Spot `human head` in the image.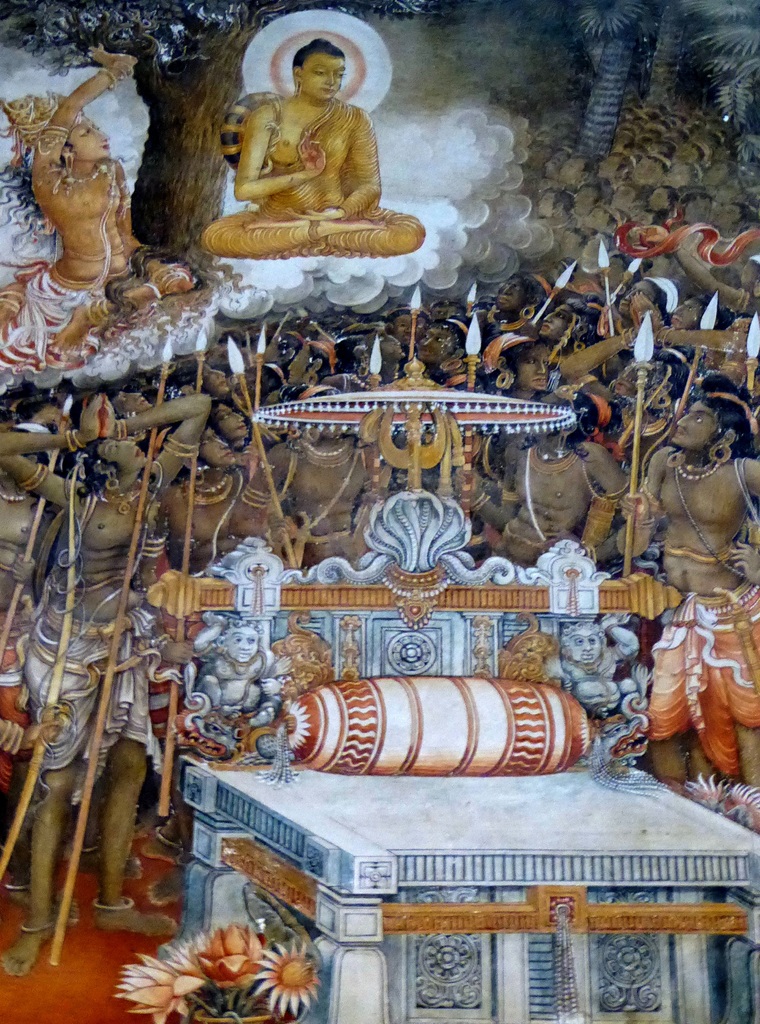
`human head` found at 582/202/626/236.
